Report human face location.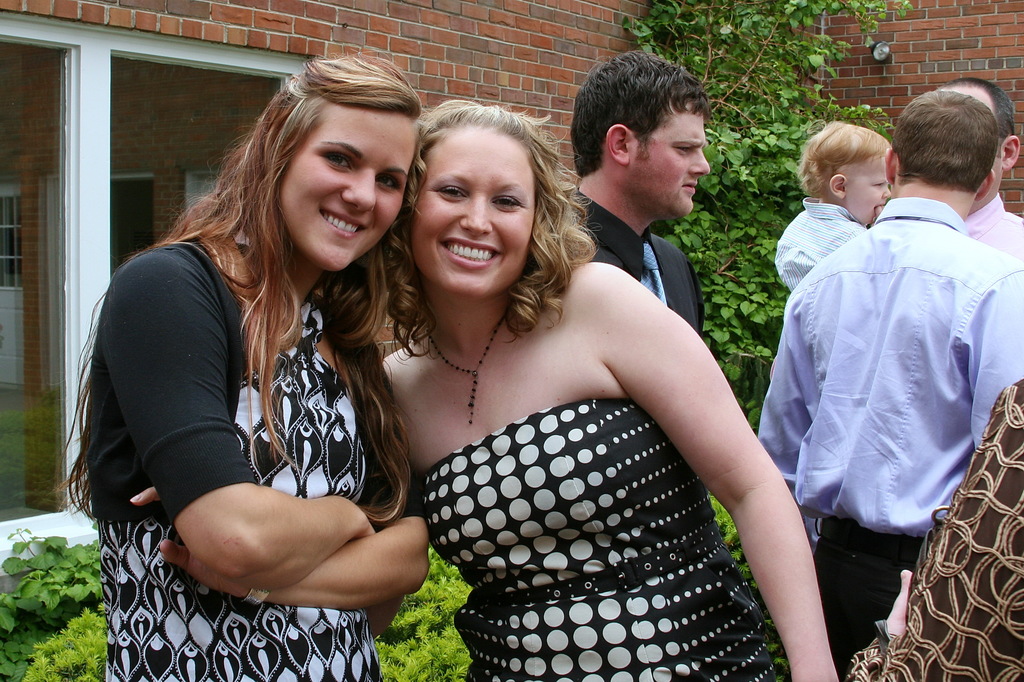
Report: {"left": 414, "top": 132, "right": 535, "bottom": 293}.
